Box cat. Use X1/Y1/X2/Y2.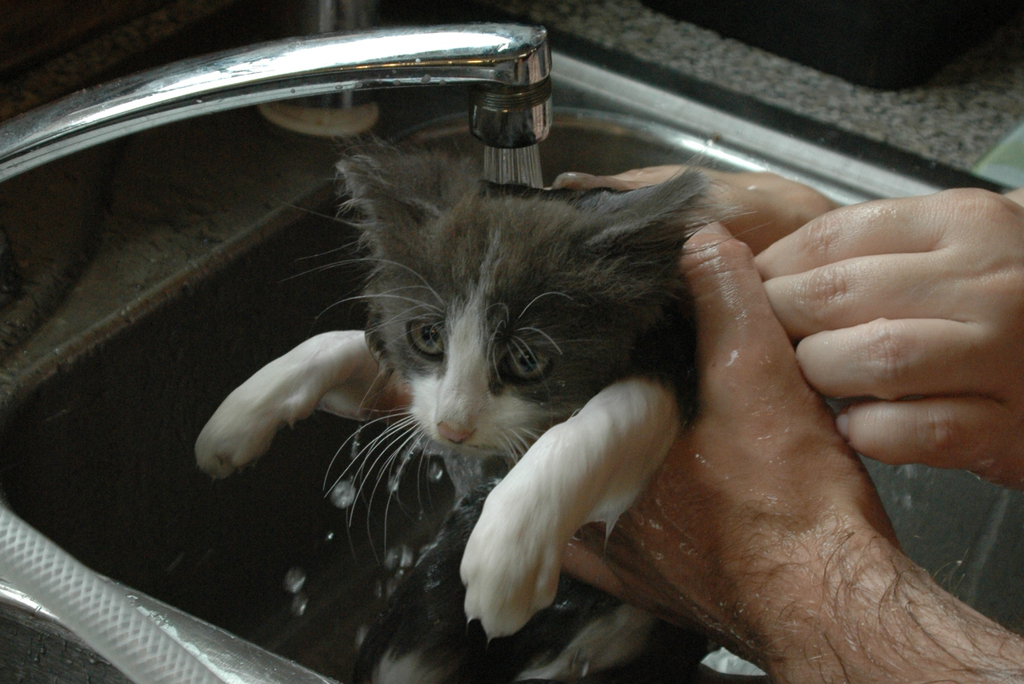
189/127/775/683.
